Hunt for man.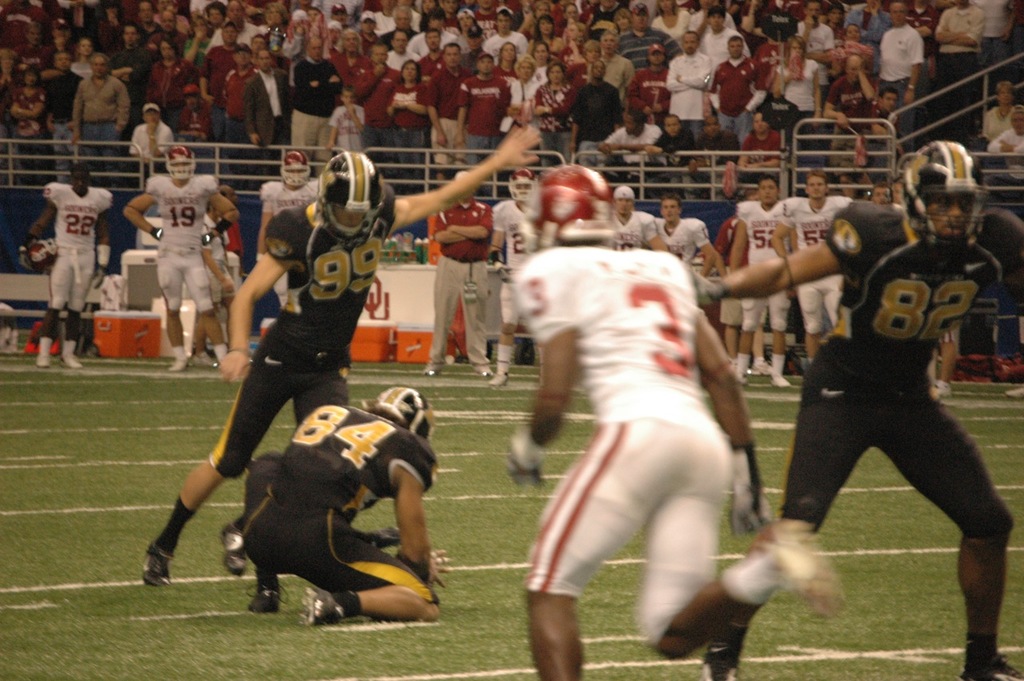
Hunted down at x1=615, y1=1, x2=680, y2=71.
